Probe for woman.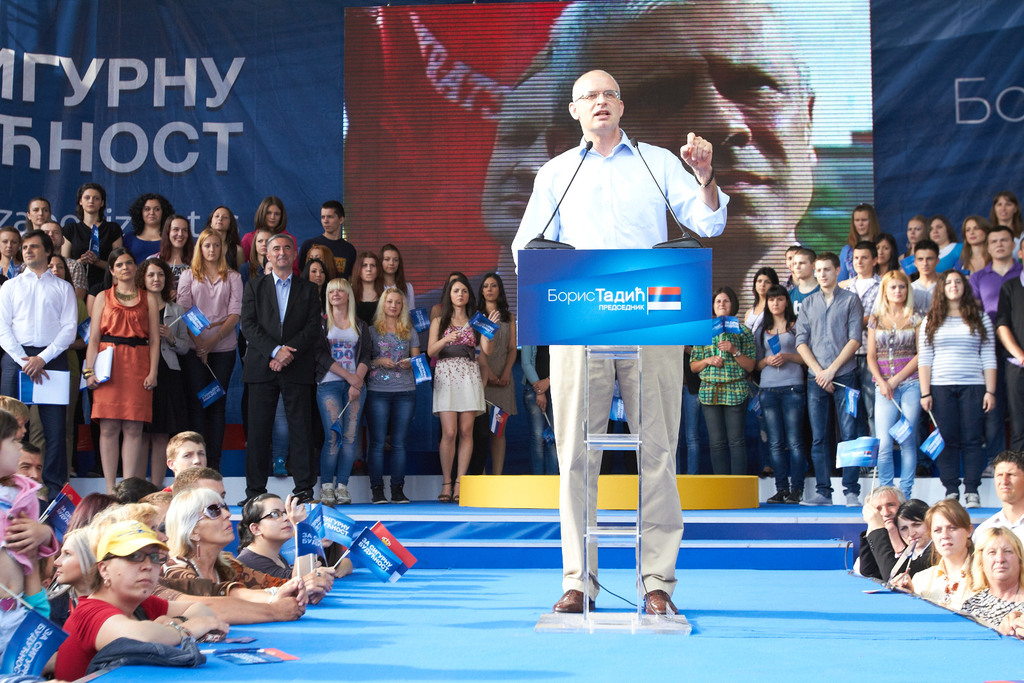
Probe result: <region>236, 226, 278, 449</region>.
